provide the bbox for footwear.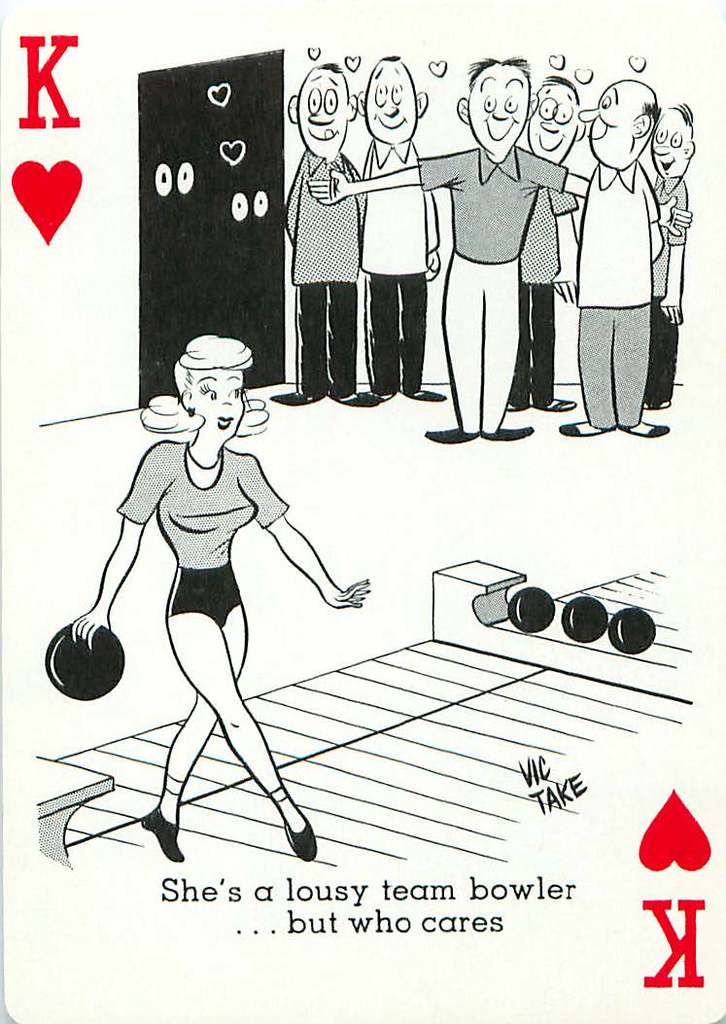
select_region(536, 398, 575, 408).
